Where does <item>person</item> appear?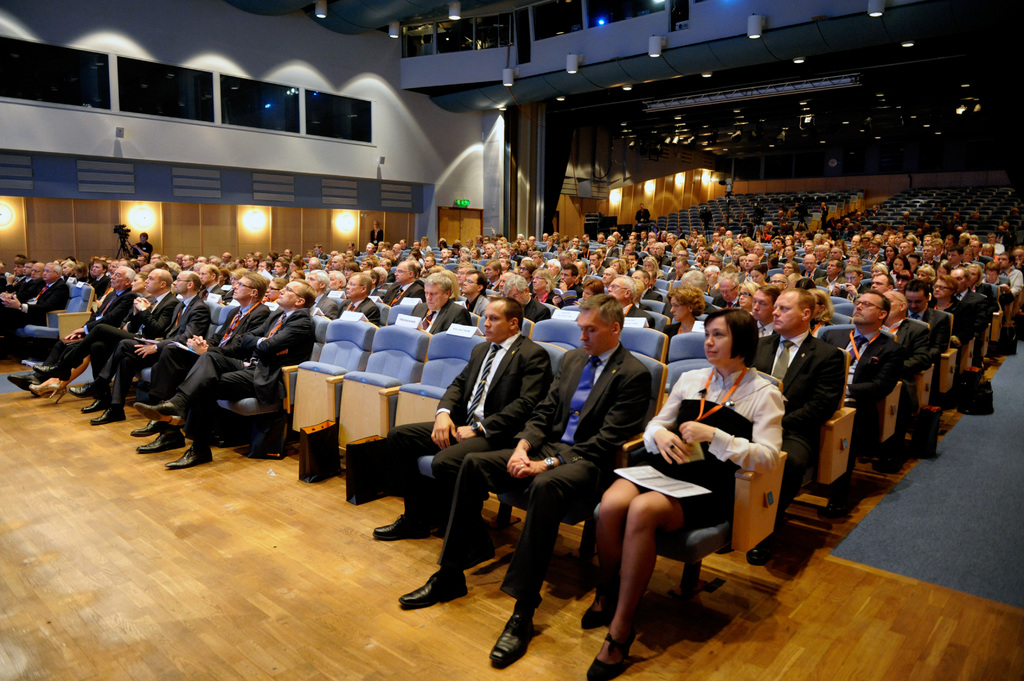
Appears at (left=605, top=311, right=781, bottom=627).
